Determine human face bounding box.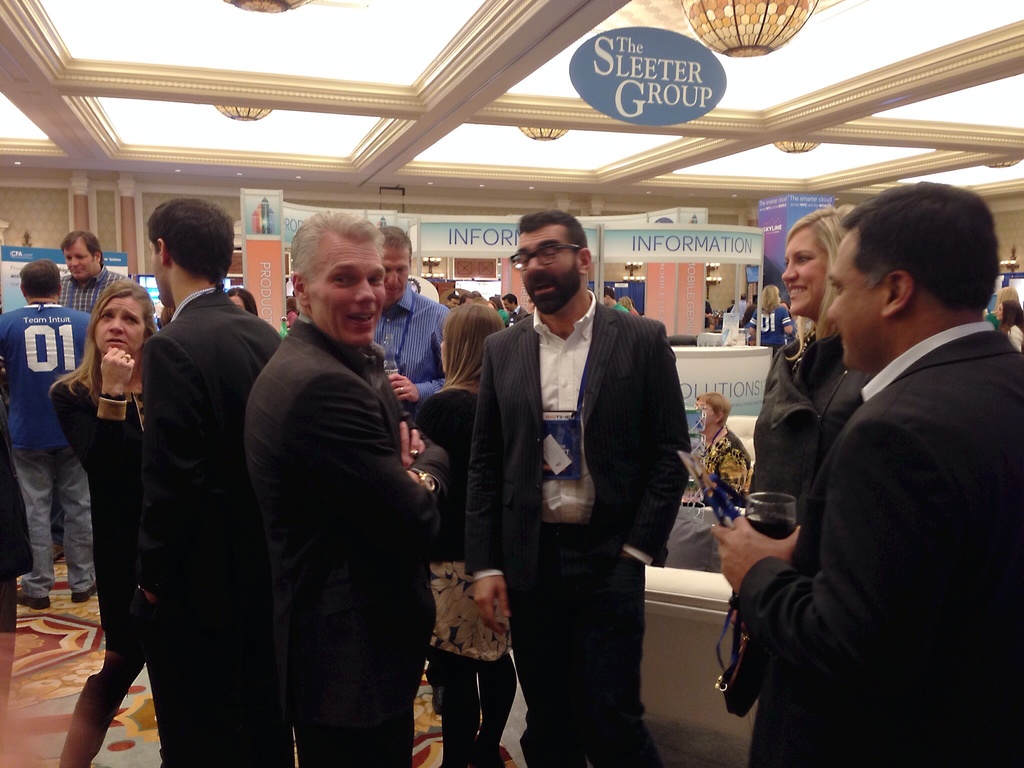
Determined: crop(500, 298, 517, 312).
